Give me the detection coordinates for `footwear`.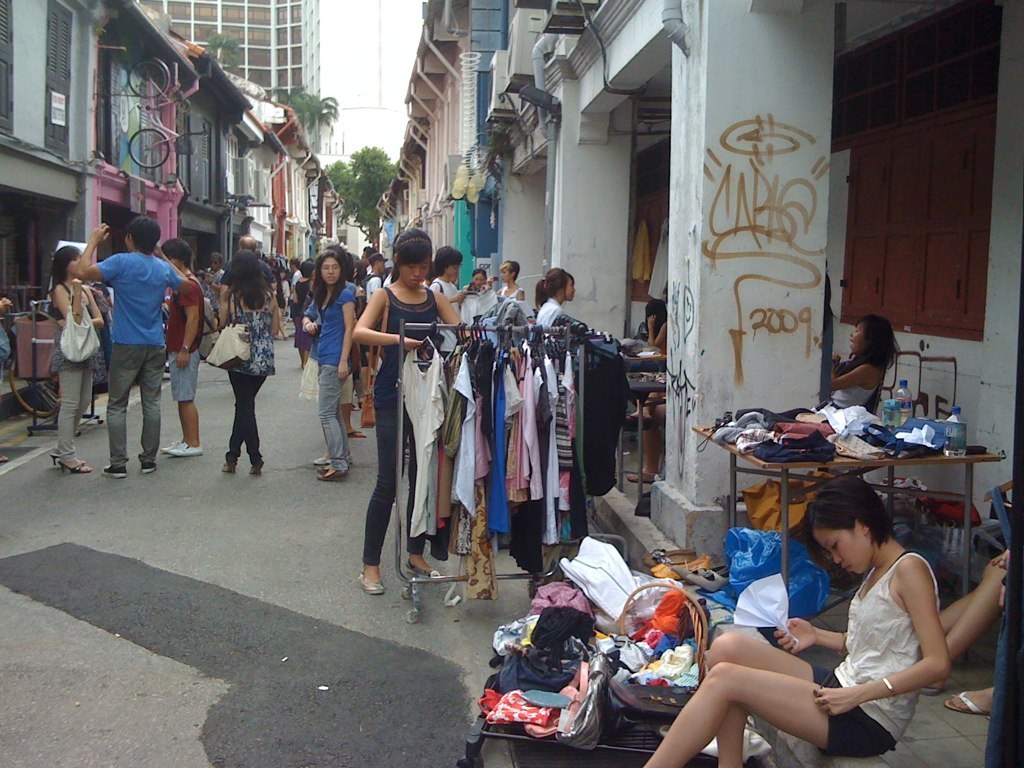
{"left": 103, "top": 462, "right": 126, "bottom": 478}.
